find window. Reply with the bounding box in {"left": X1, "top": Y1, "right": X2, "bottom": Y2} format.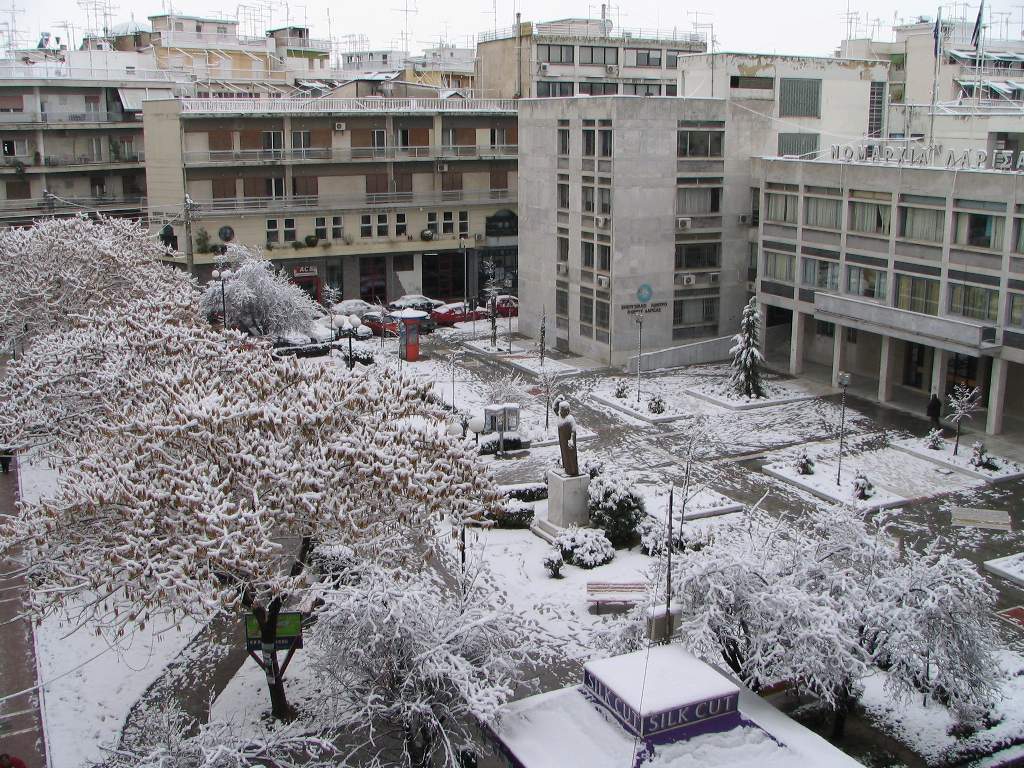
{"left": 896, "top": 273, "right": 939, "bottom": 314}.
